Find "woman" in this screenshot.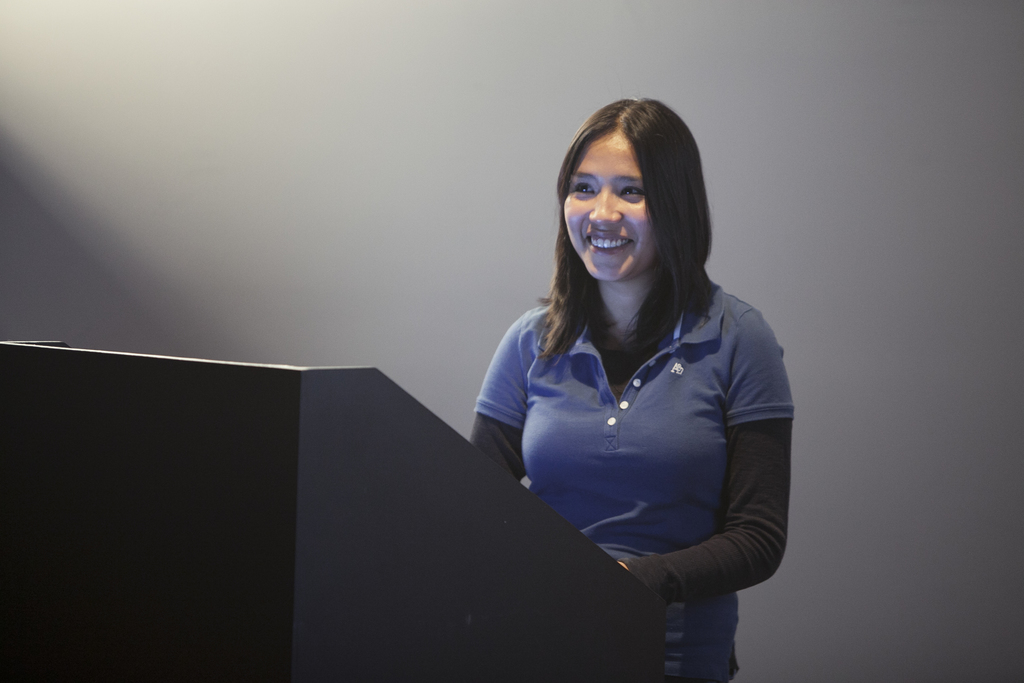
The bounding box for "woman" is region(453, 104, 799, 667).
